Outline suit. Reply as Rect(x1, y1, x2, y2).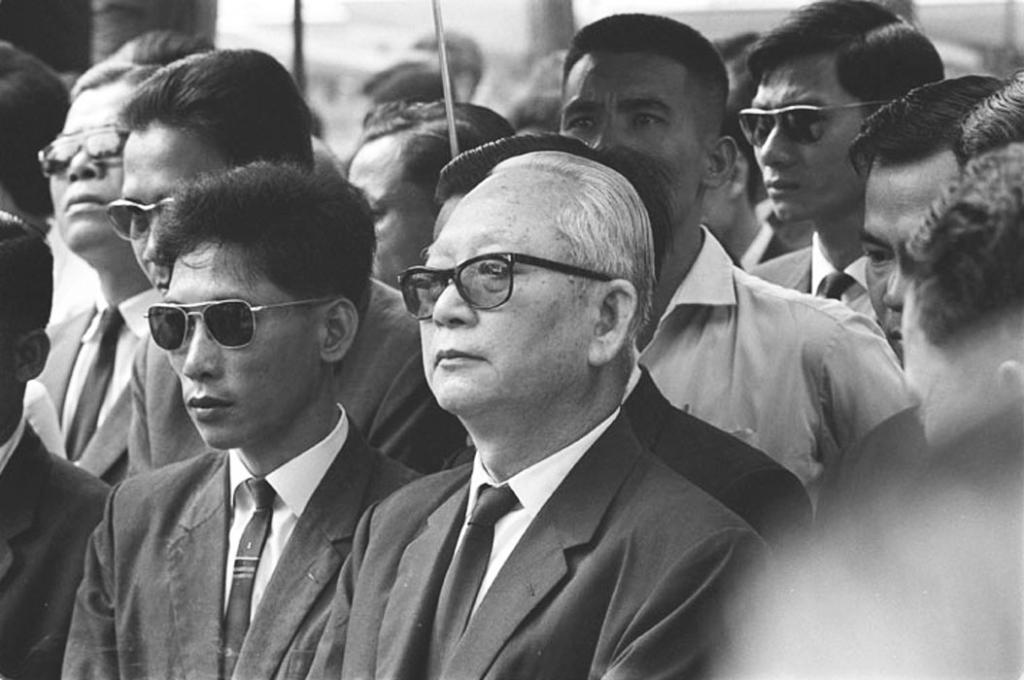
Rect(28, 285, 169, 489).
